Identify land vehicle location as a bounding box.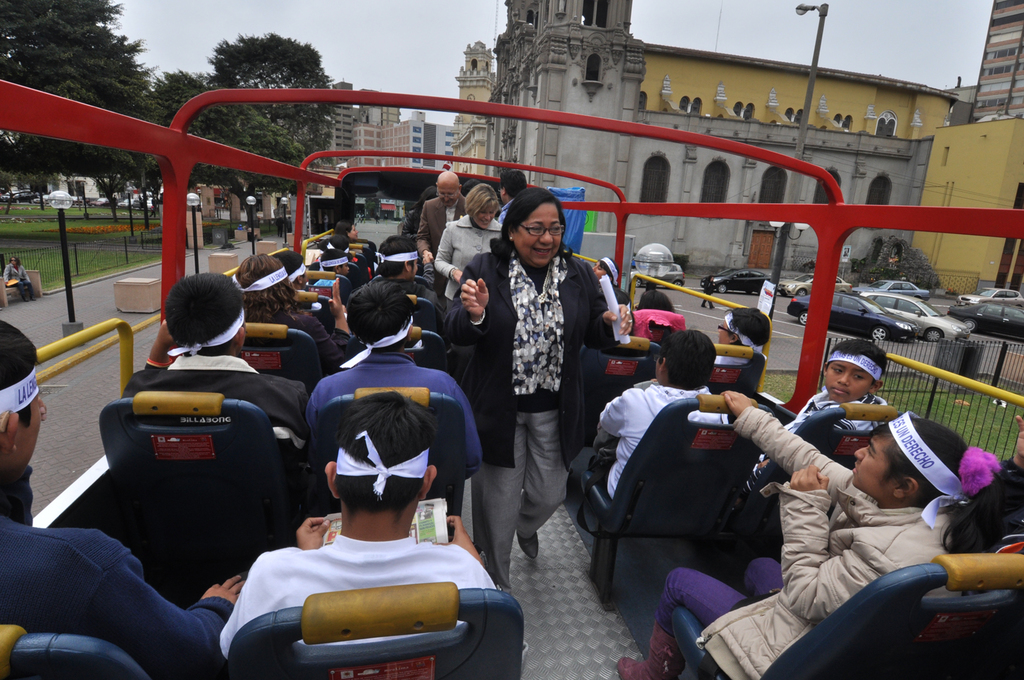
[x1=69, y1=194, x2=86, y2=206].
